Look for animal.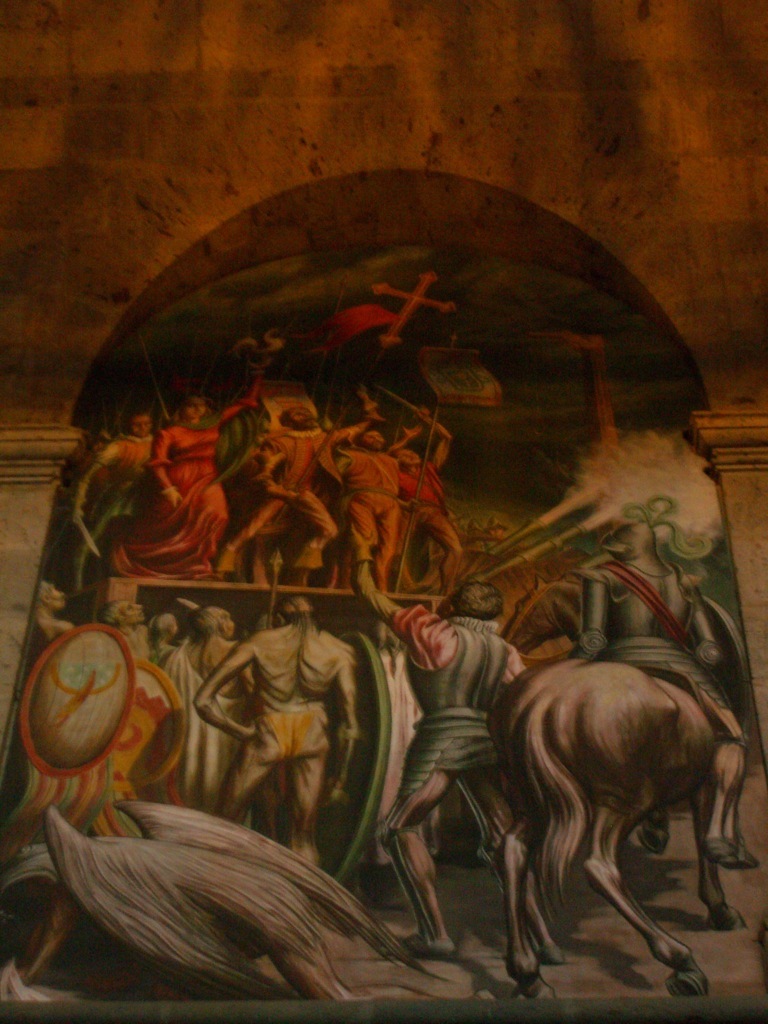
Found: bbox=[486, 575, 749, 999].
